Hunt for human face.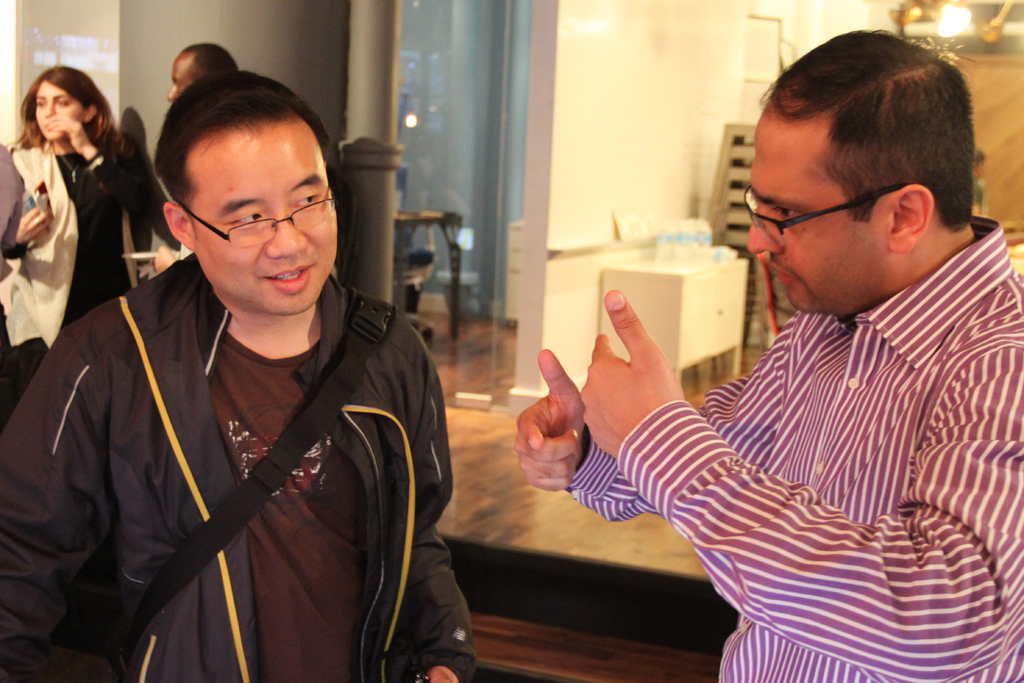
Hunted down at [left=165, top=70, right=193, bottom=110].
